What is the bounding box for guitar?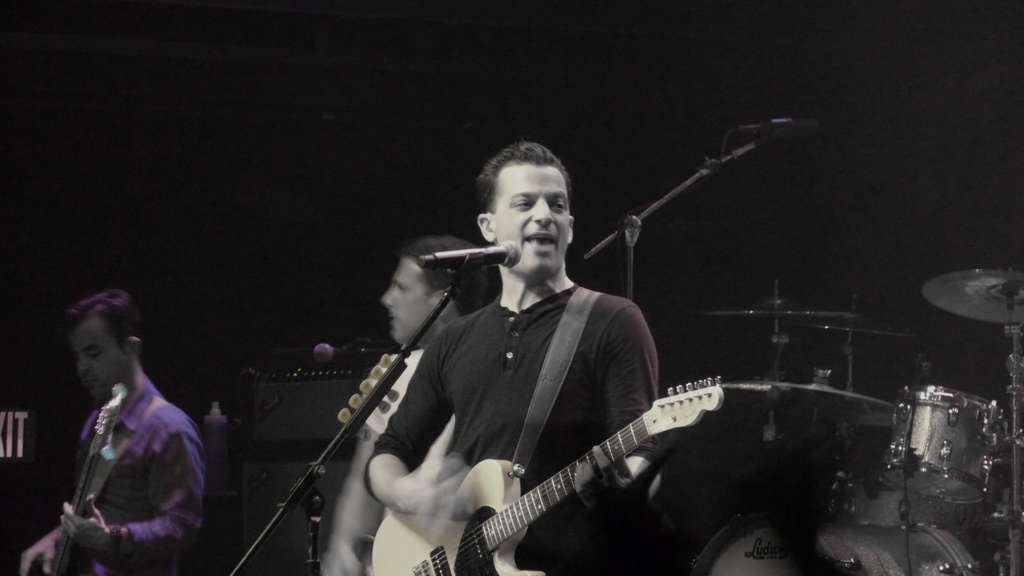
<box>34,373,141,575</box>.
